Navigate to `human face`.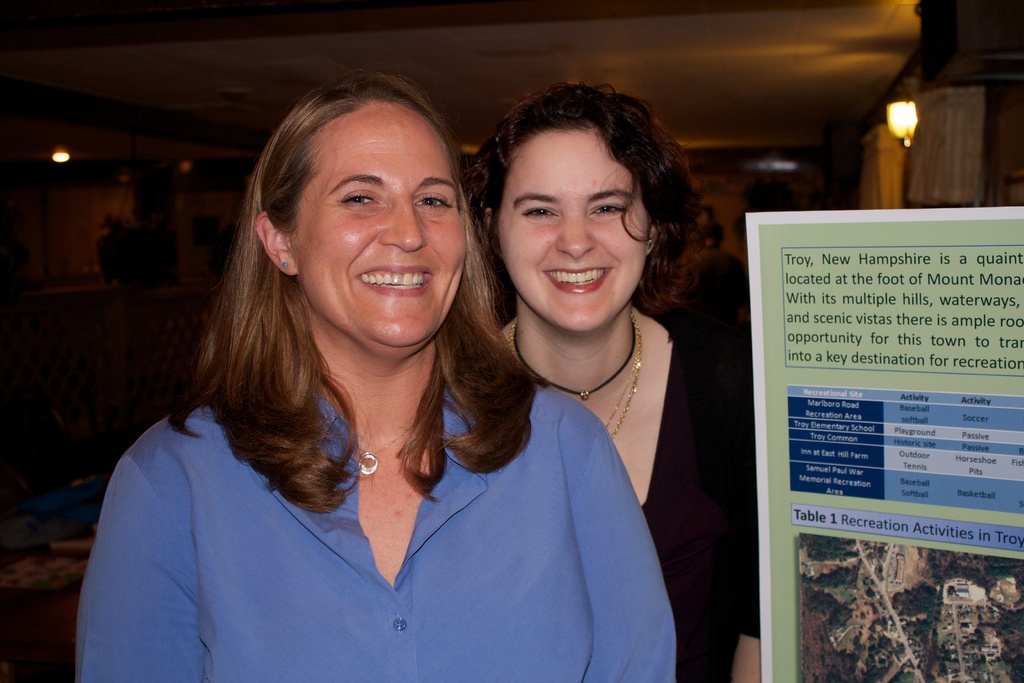
Navigation target: region(499, 126, 649, 331).
